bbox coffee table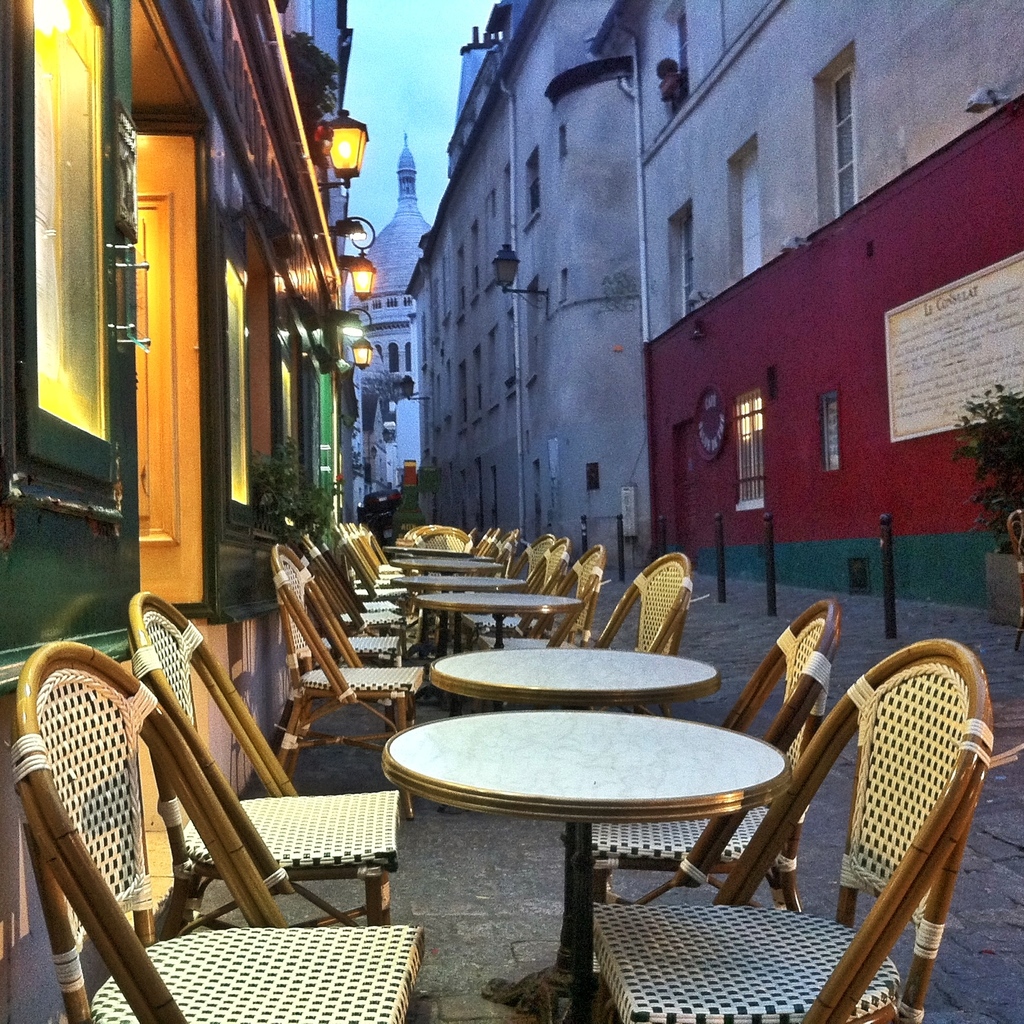
(x1=391, y1=537, x2=501, y2=573)
